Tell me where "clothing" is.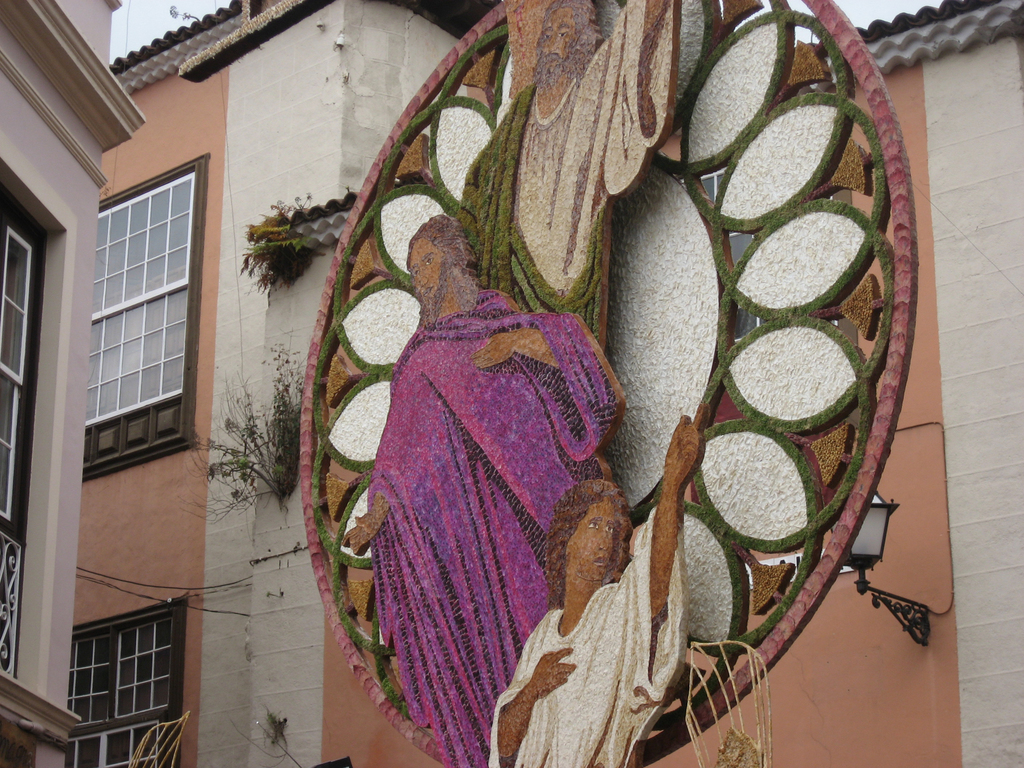
"clothing" is at x1=337 y1=246 x2=628 y2=745.
